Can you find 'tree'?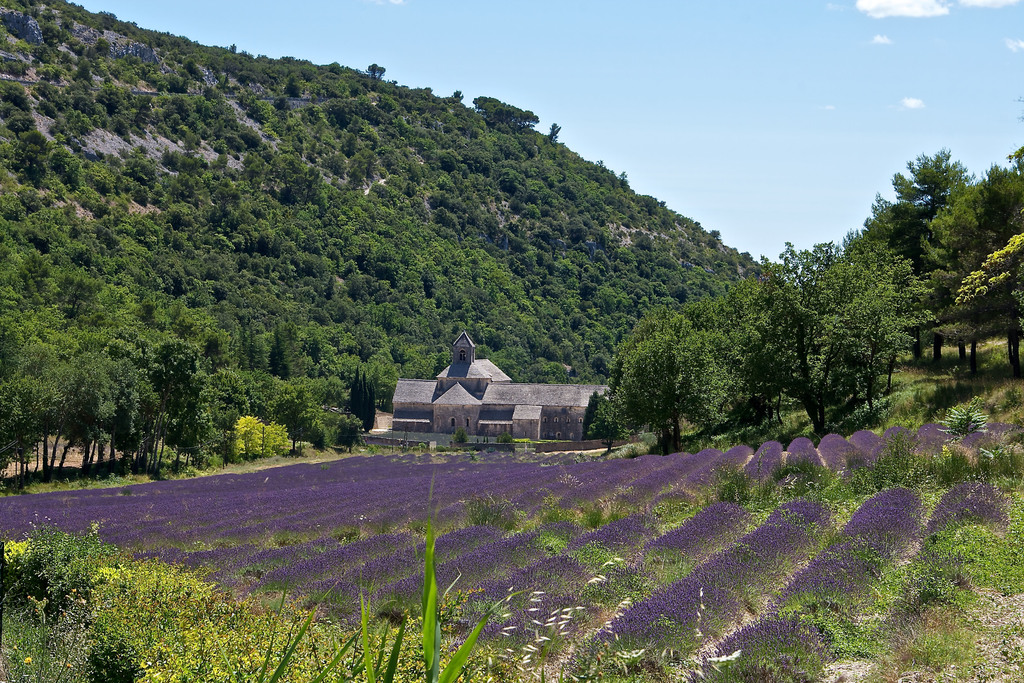
Yes, bounding box: rect(798, 240, 953, 423).
